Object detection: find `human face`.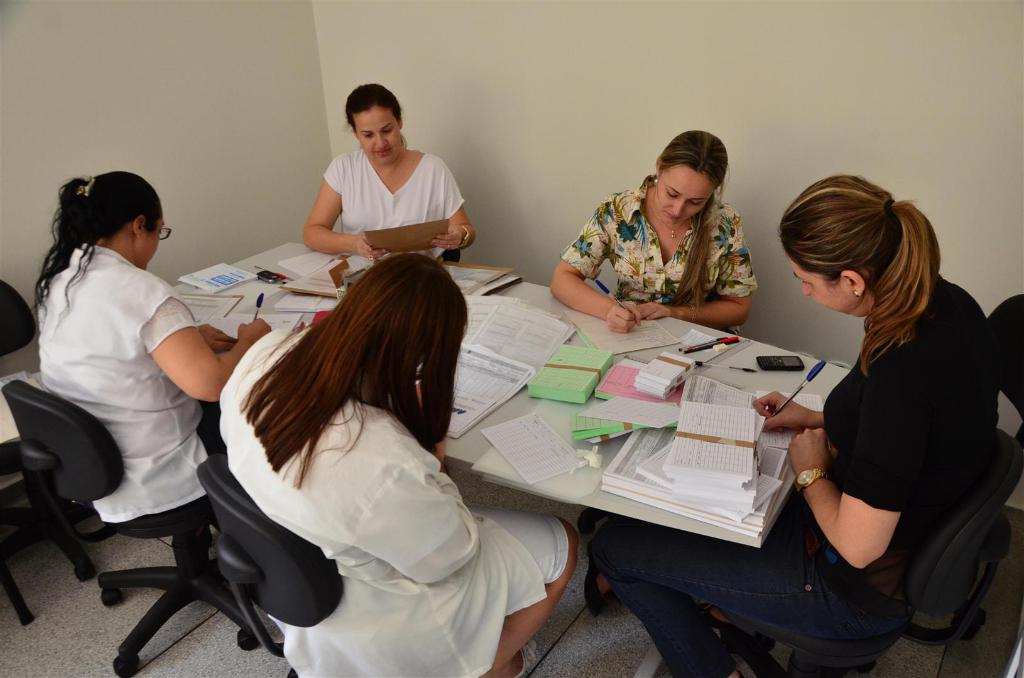
(left=784, top=254, right=860, bottom=320).
